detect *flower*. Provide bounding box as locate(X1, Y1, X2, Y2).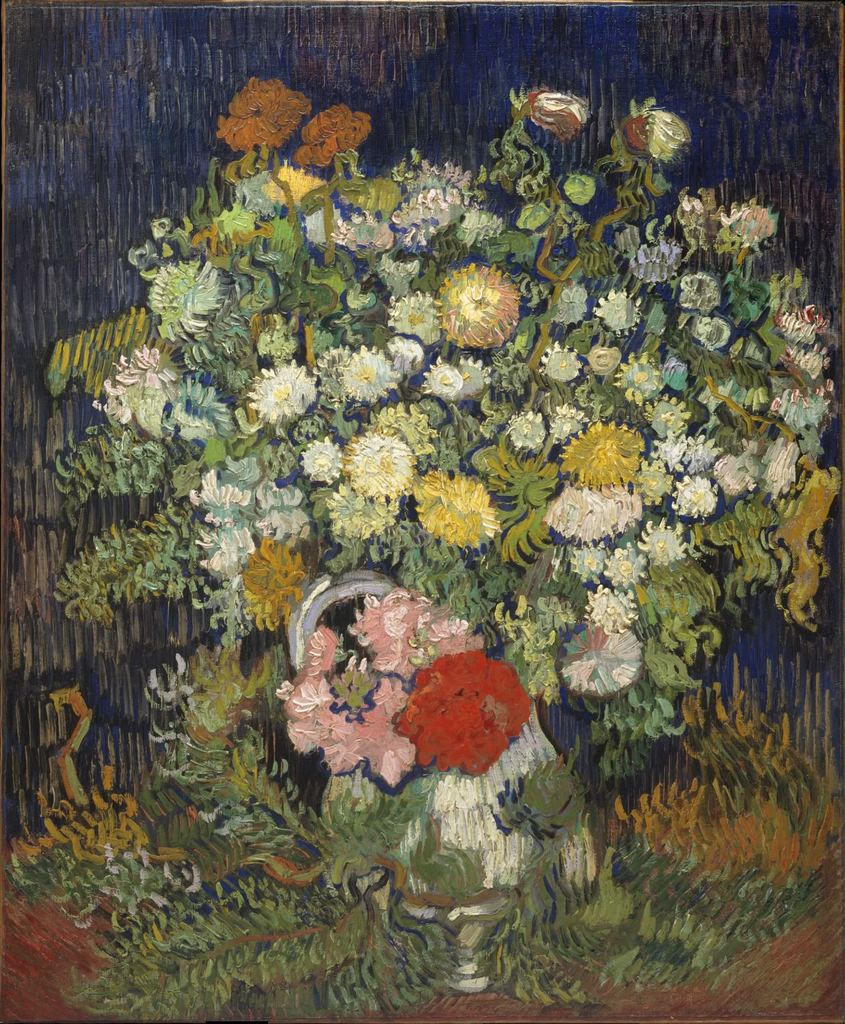
locate(401, 643, 552, 796).
